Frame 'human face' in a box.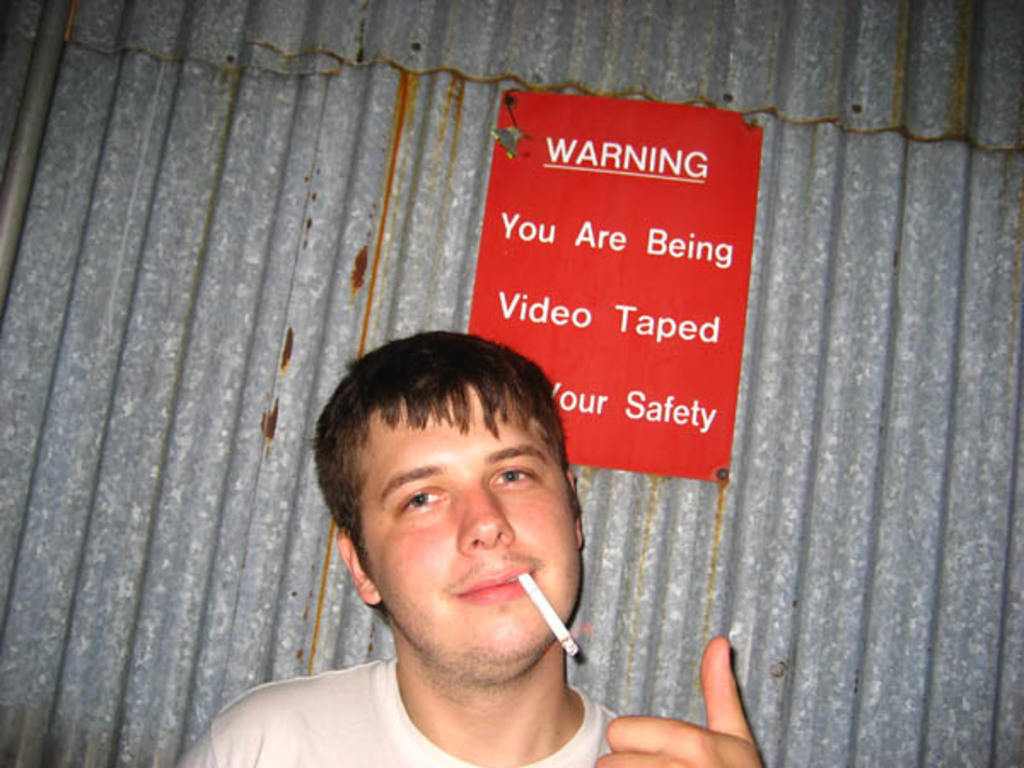
(384,387,568,666).
